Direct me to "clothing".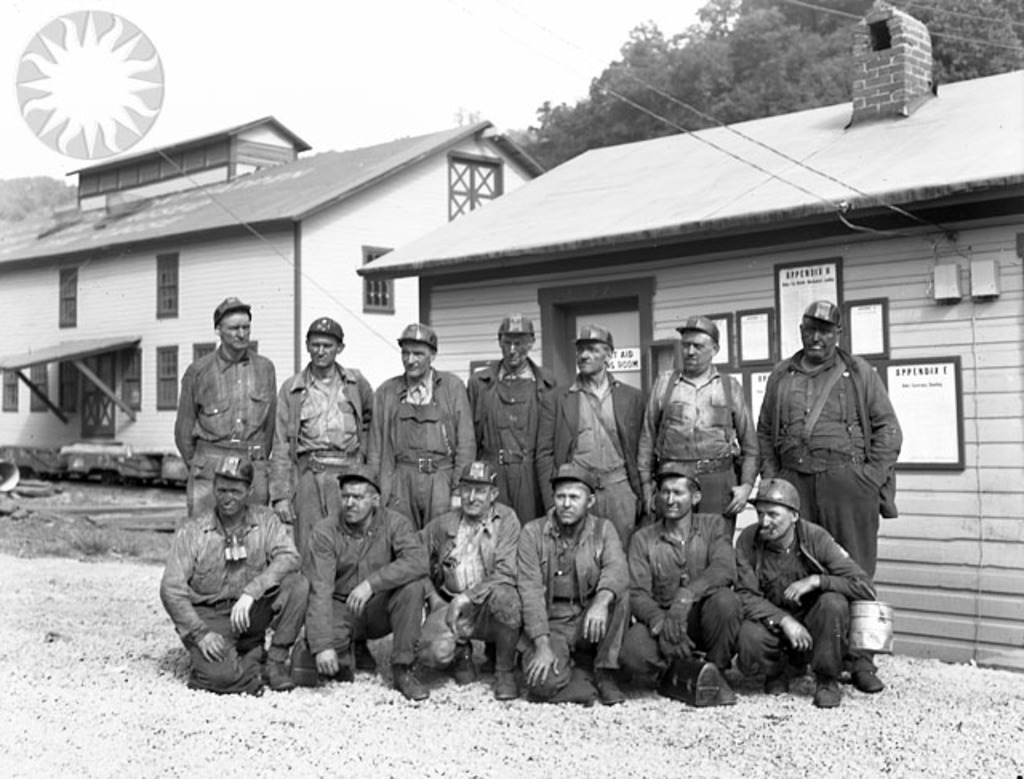
Direction: <bbox>368, 352, 477, 529</bbox>.
